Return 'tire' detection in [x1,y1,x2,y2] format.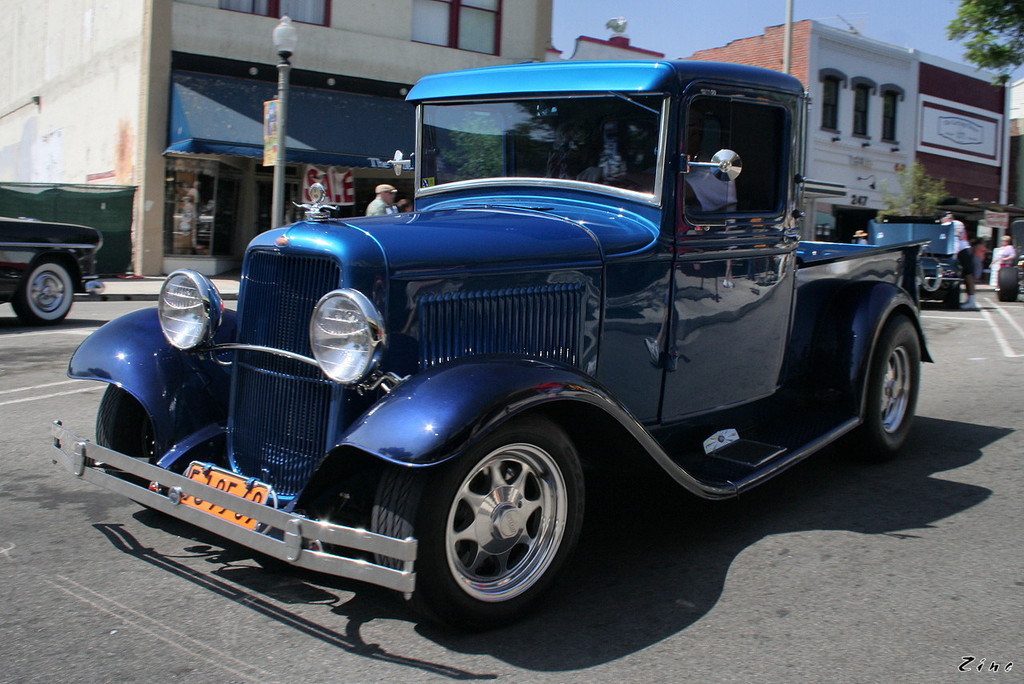
[943,284,960,309].
